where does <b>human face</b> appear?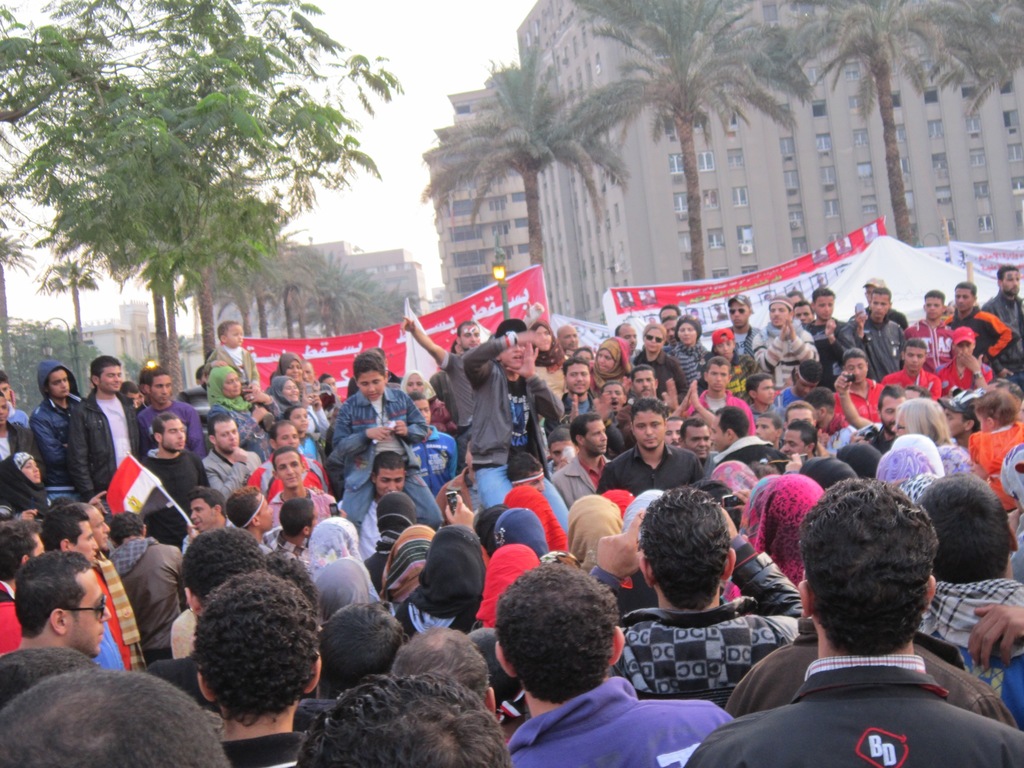
Appears at [left=275, top=453, right=301, bottom=489].
